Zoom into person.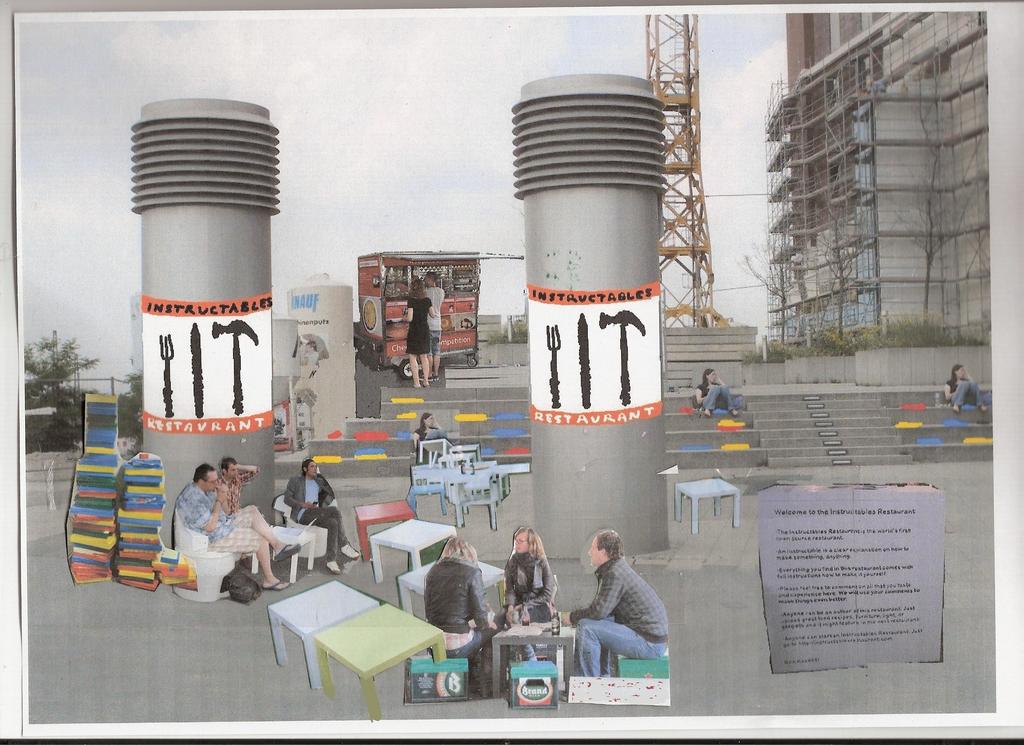
Zoom target: 412:411:444:461.
